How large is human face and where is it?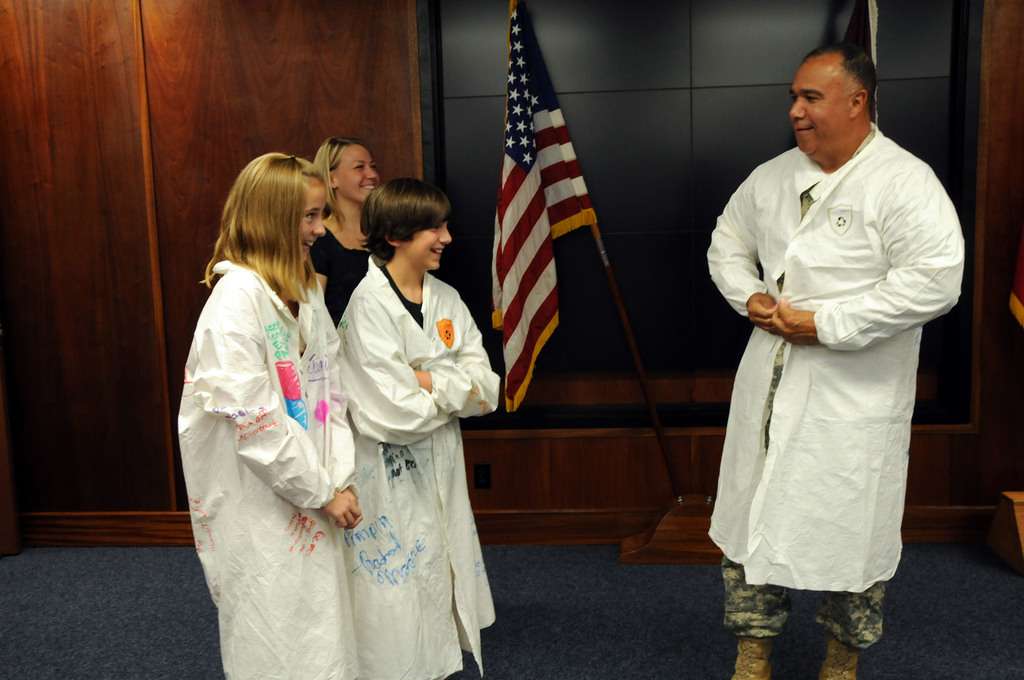
Bounding box: 300/181/329/261.
